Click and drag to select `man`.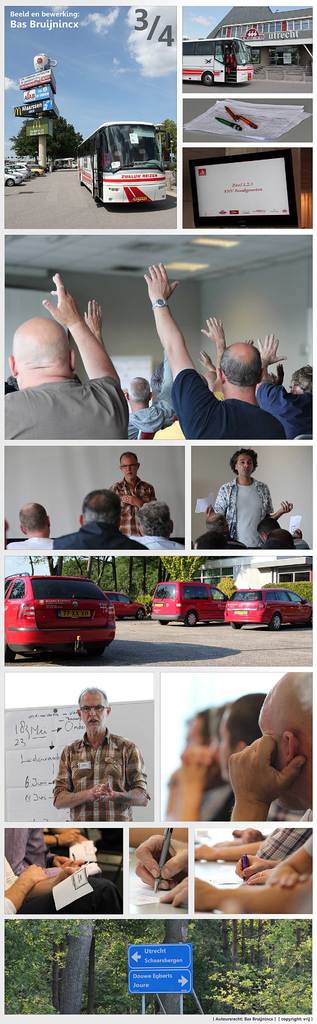
Selection: rect(55, 487, 148, 550).
